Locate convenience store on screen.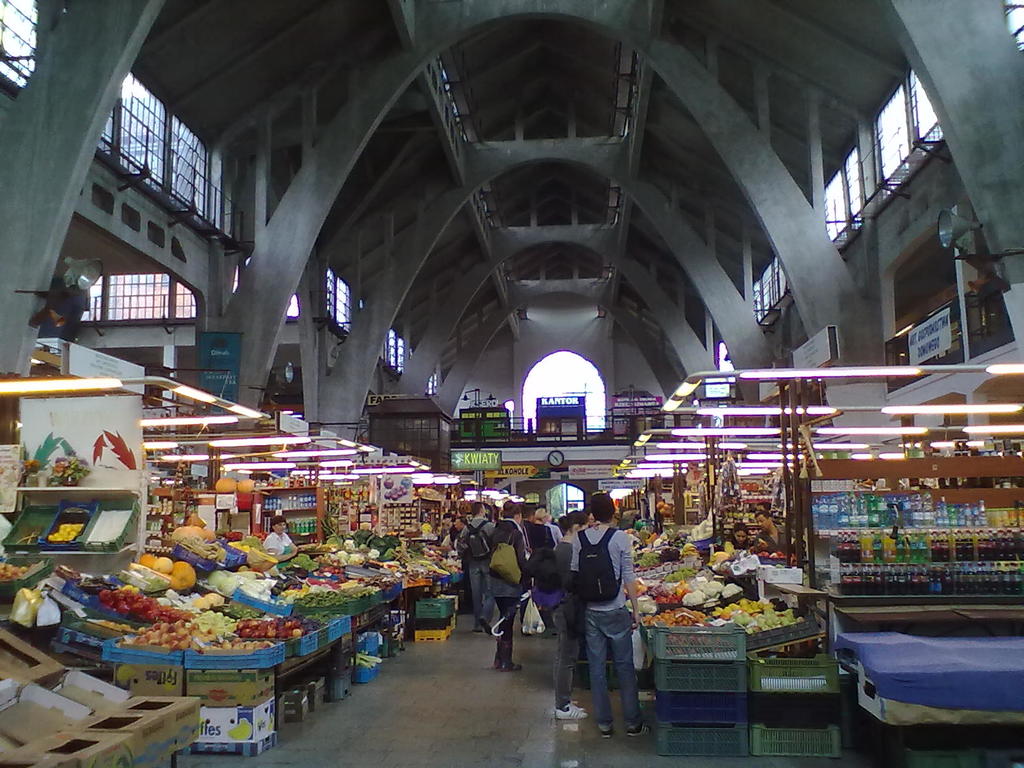
On screen at left=12, top=49, right=1010, bottom=765.
